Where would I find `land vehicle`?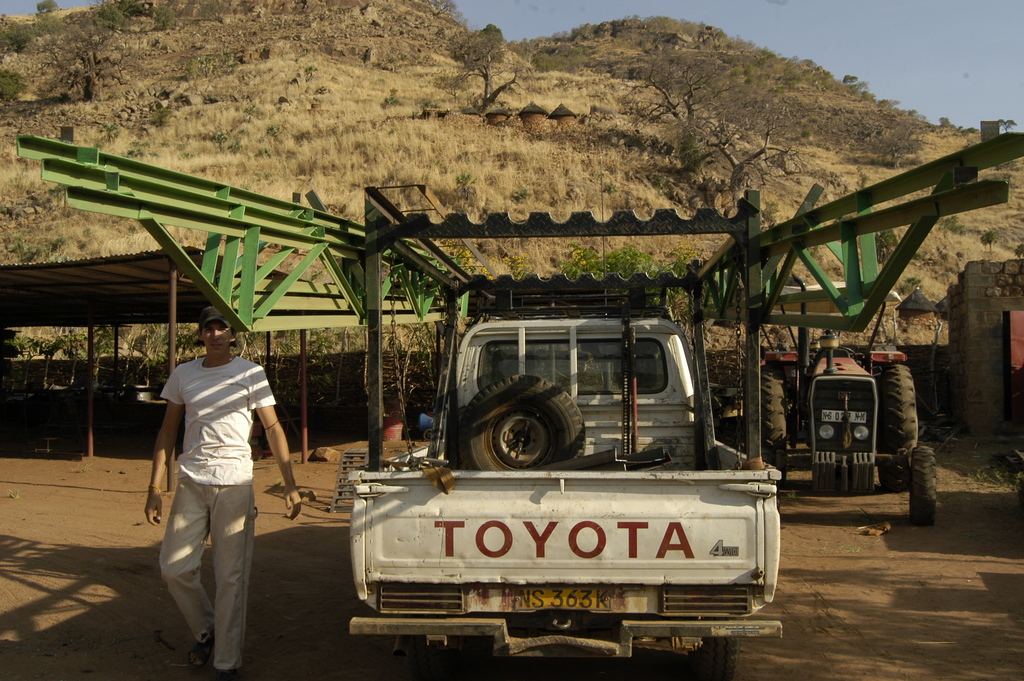
At [346,182,785,675].
